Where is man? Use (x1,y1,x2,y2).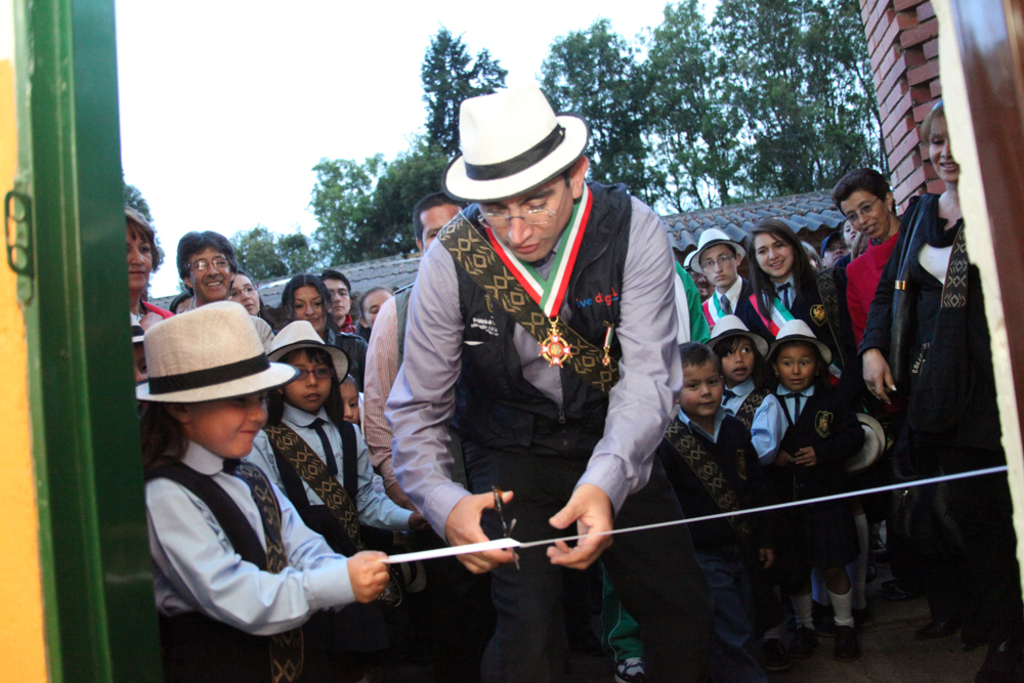
(818,227,857,268).
